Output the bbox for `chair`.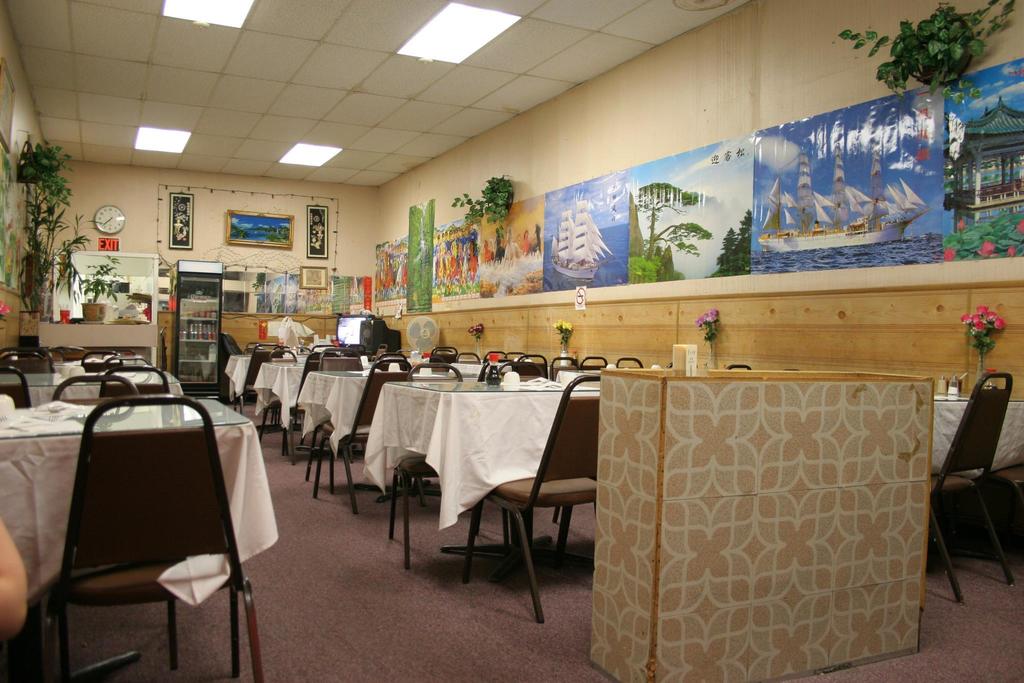
<bbox>464, 375, 607, 627</bbox>.
